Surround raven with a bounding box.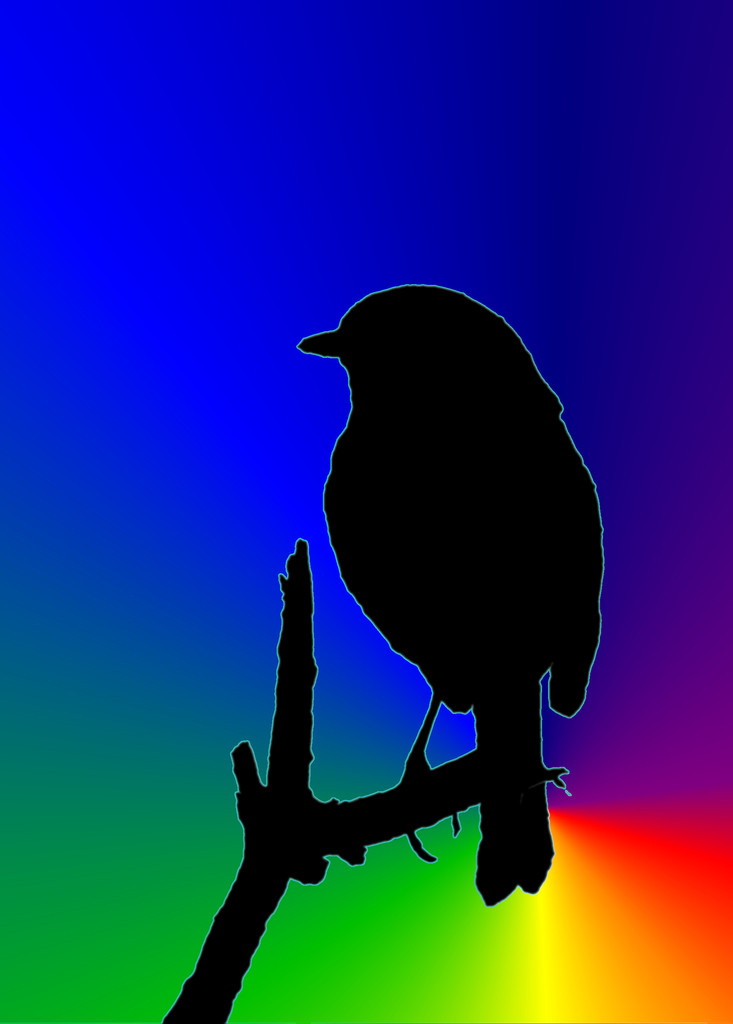
locate(305, 305, 602, 881).
